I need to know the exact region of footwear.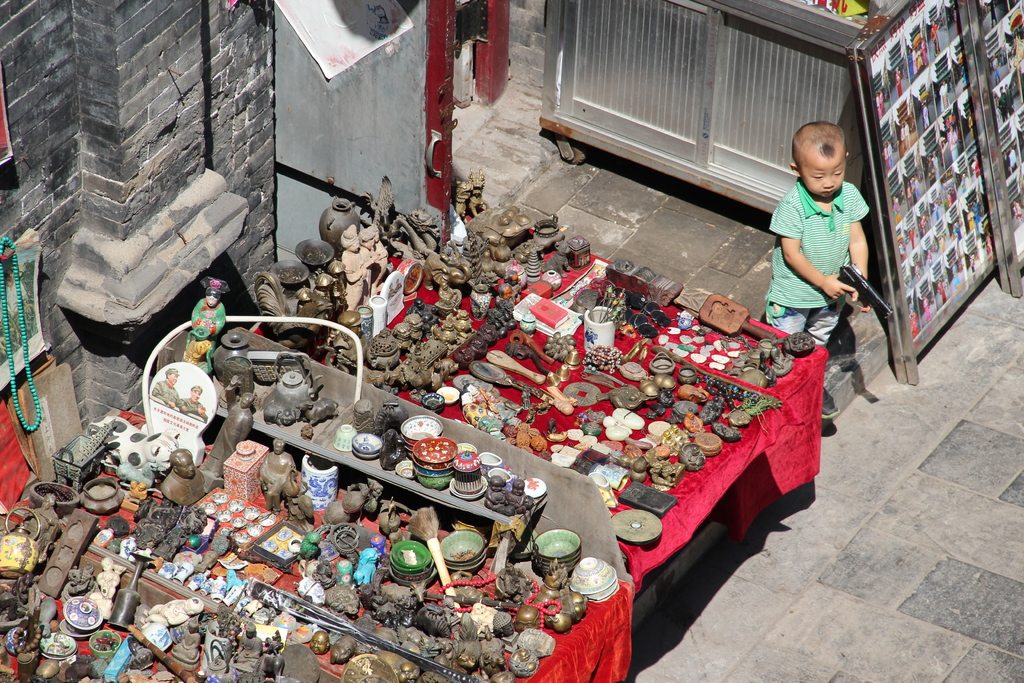
Region: {"x1": 822, "y1": 388, "x2": 841, "y2": 422}.
